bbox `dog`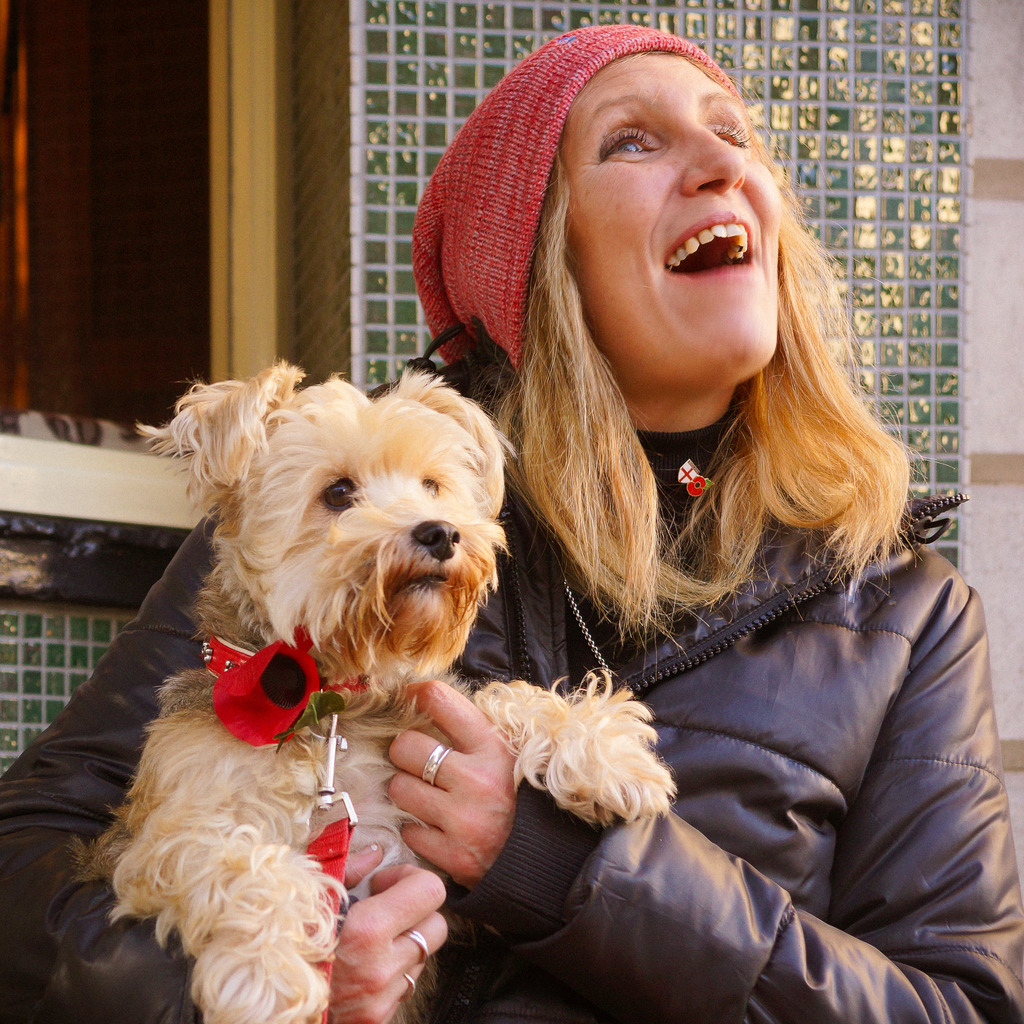
63, 349, 679, 1023
